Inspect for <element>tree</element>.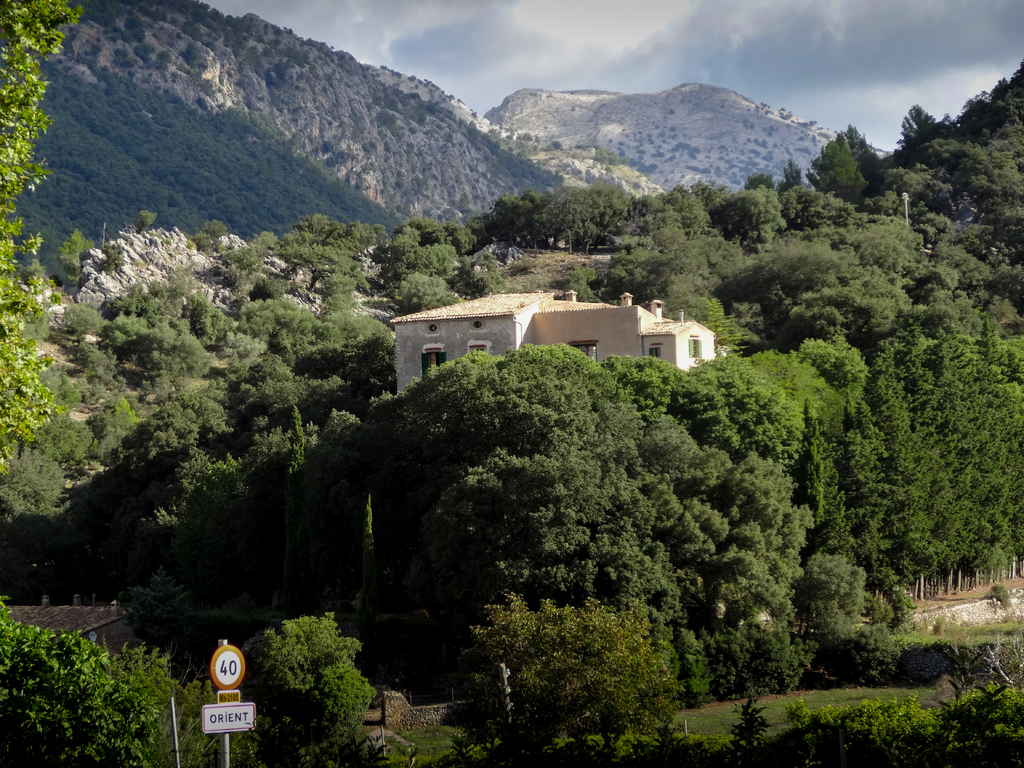
Inspection: crop(699, 297, 740, 361).
